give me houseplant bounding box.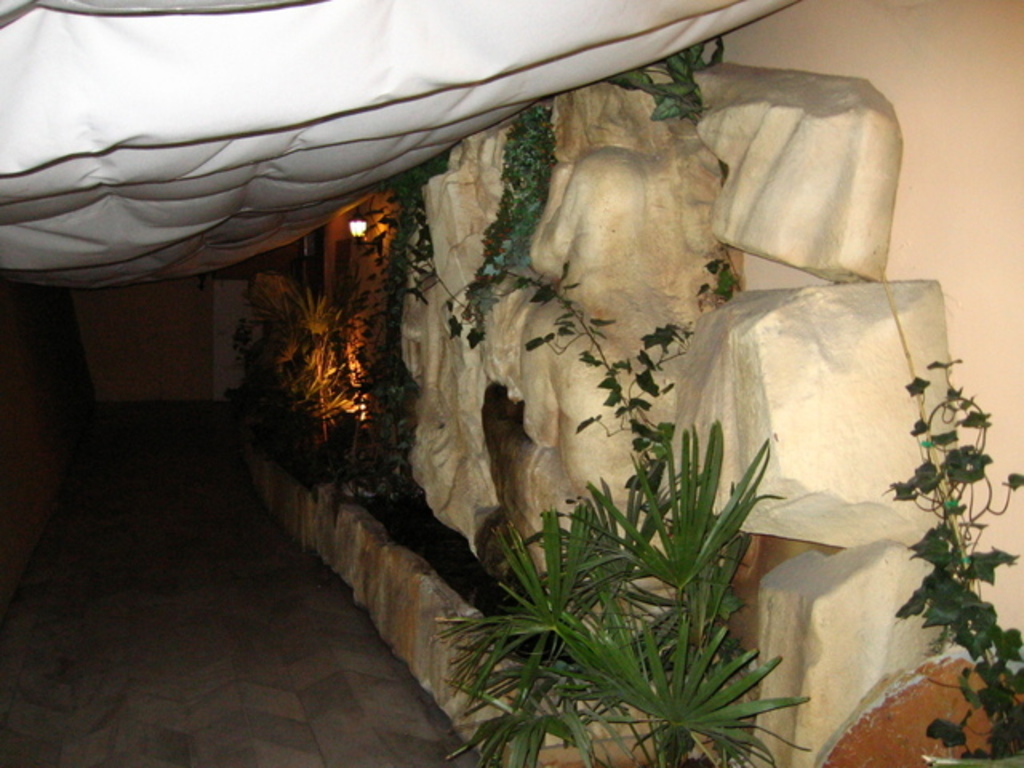
detection(432, 426, 819, 767).
